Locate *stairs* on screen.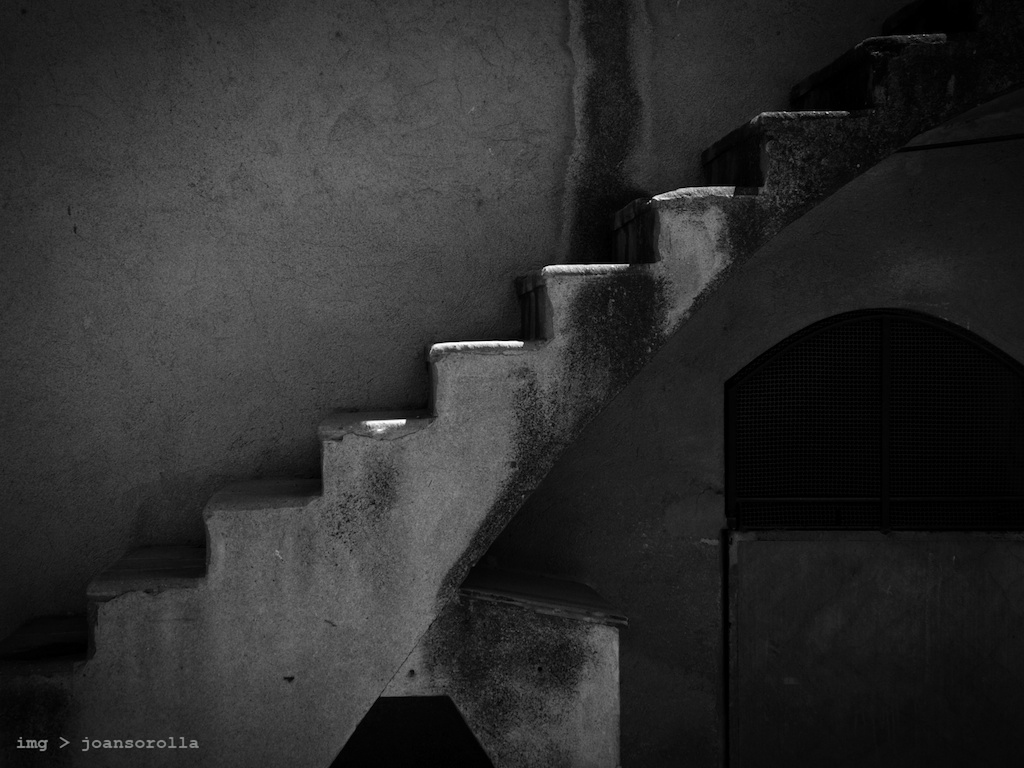
On screen at 1,1,1007,752.
